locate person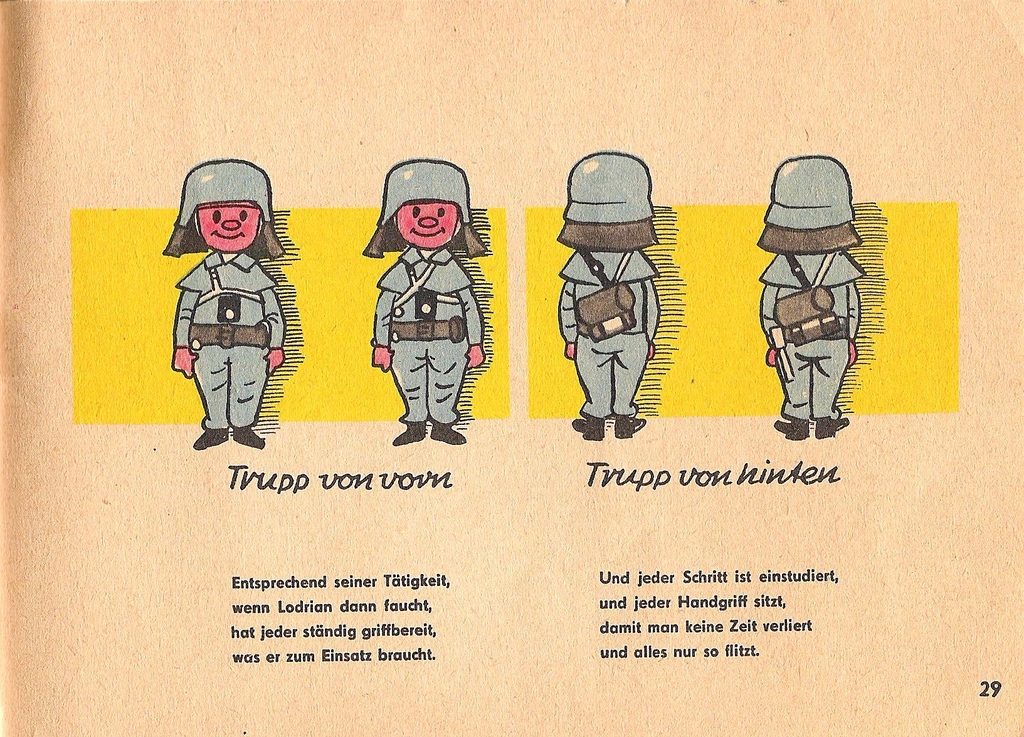
360/157/489/446
